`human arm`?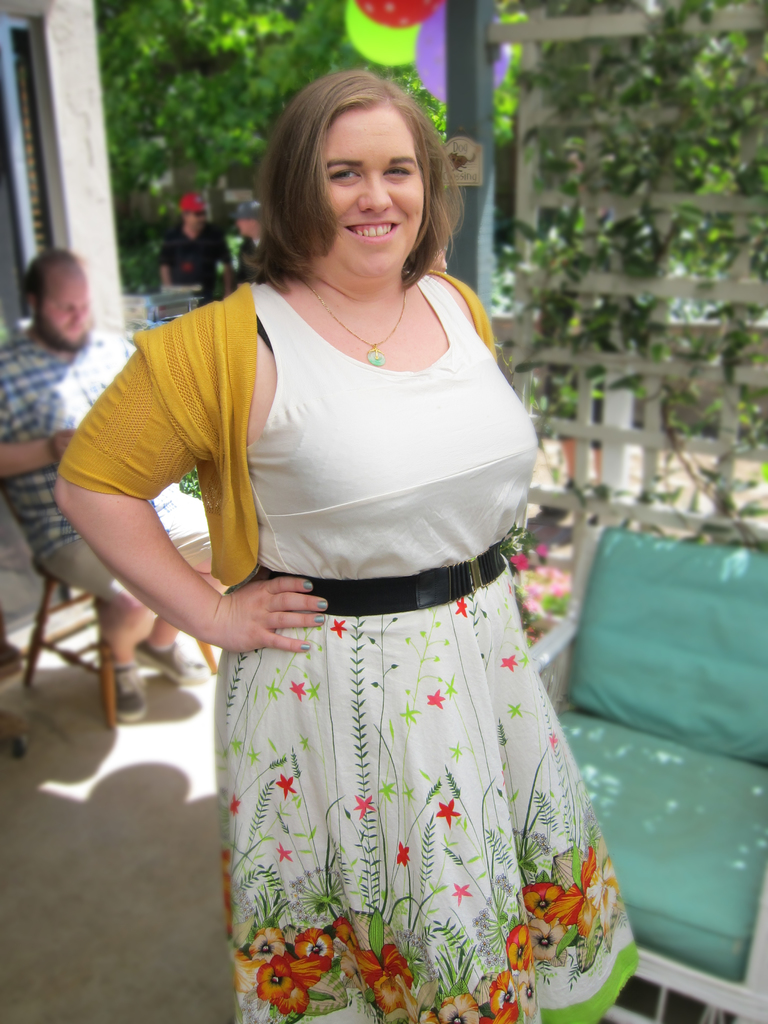
(0, 367, 70, 486)
